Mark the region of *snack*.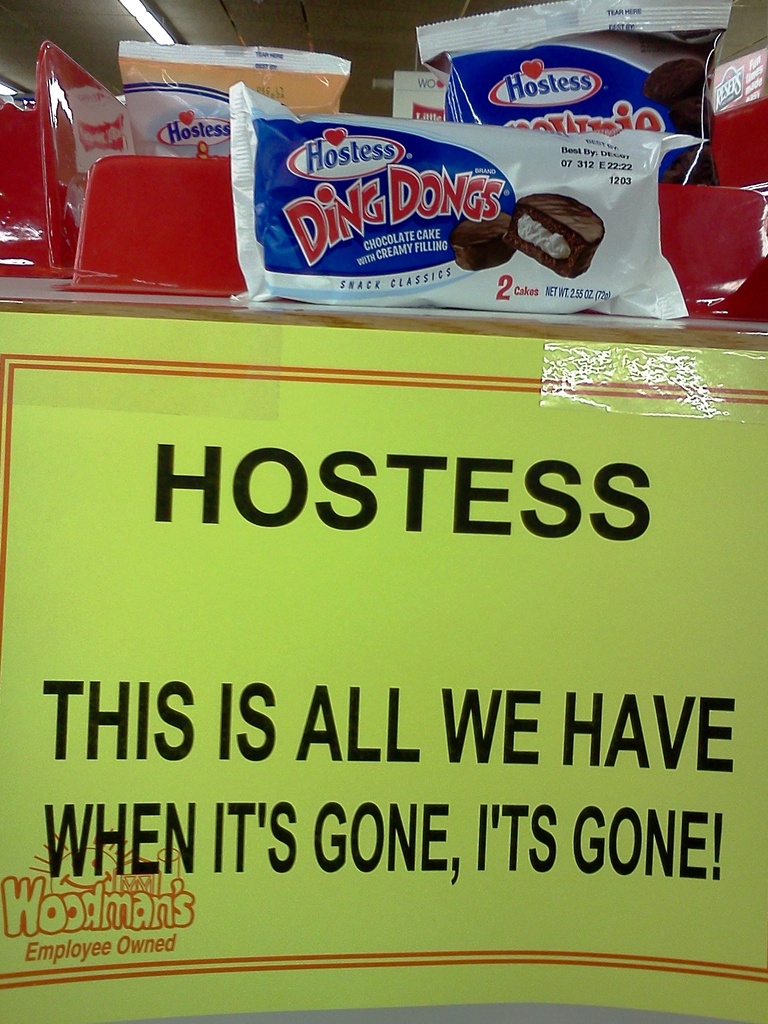
Region: bbox=[164, 86, 630, 304].
